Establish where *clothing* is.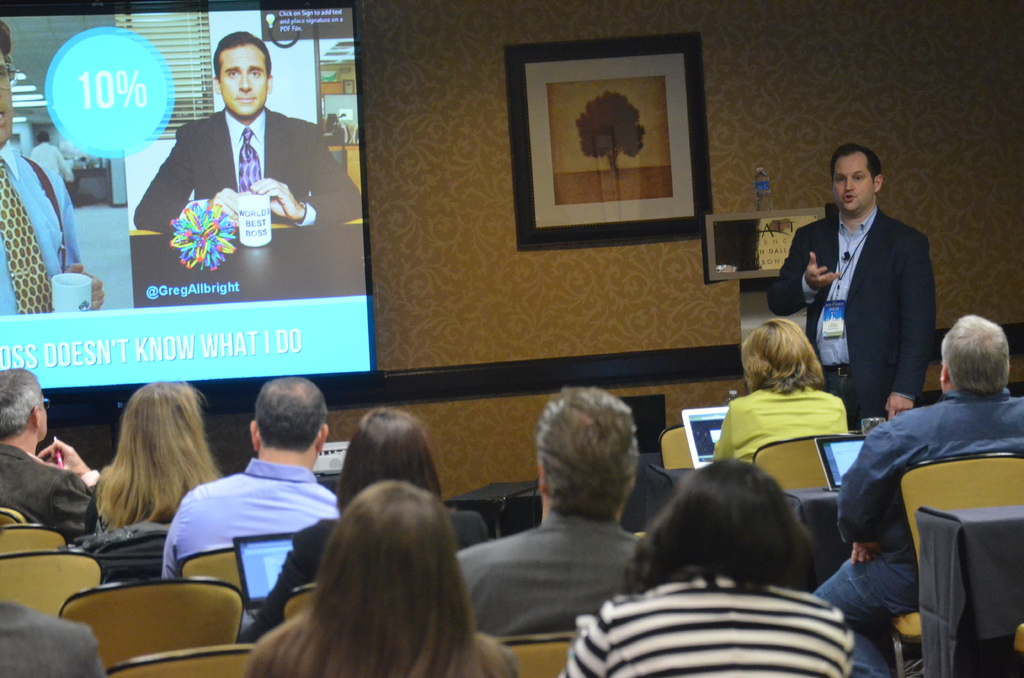
Established at x1=812 y1=391 x2=1023 y2=677.
